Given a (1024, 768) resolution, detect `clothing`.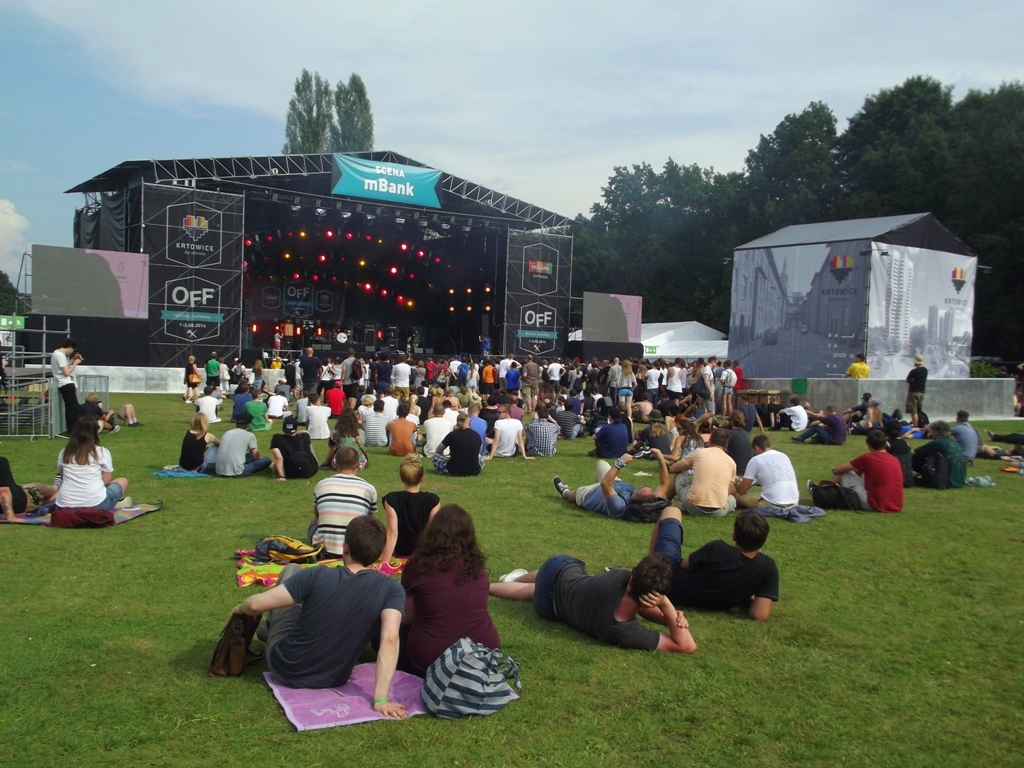
box=[643, 427, 677, 459].
